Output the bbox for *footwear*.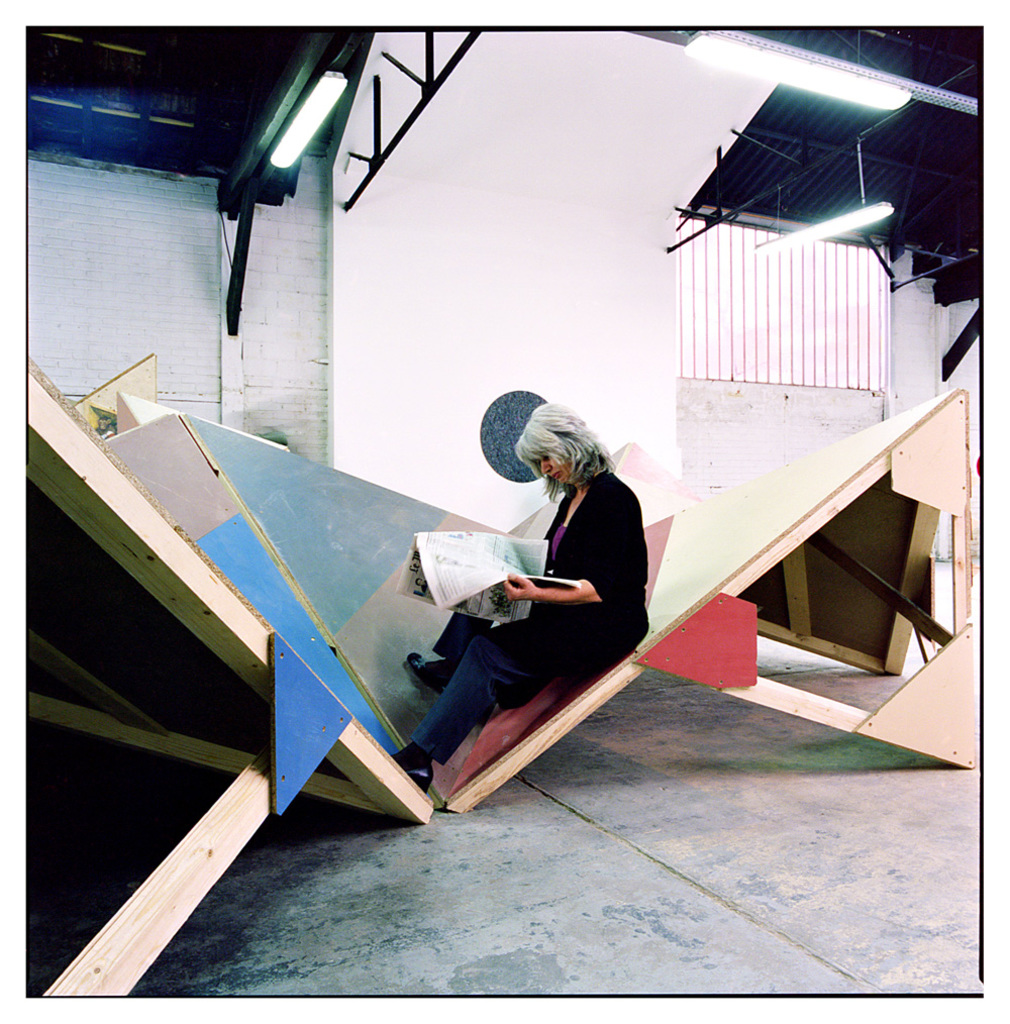
410:773:435:794.
